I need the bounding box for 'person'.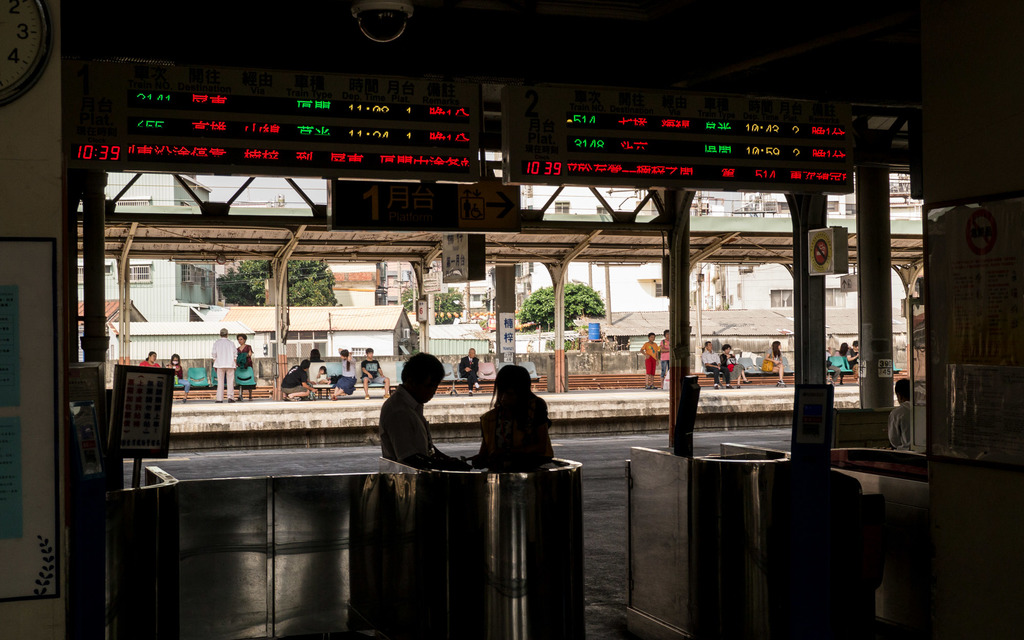
Here it is: BBox(459, 342, 483, 394).
